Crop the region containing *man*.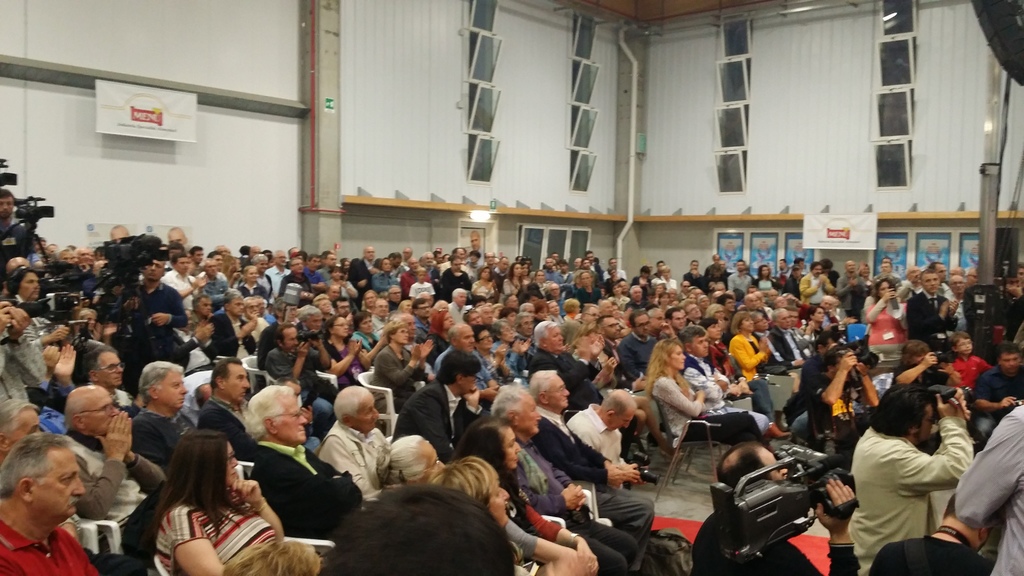
Crop region: left=968, top=345, right=1023, bottom=444.
